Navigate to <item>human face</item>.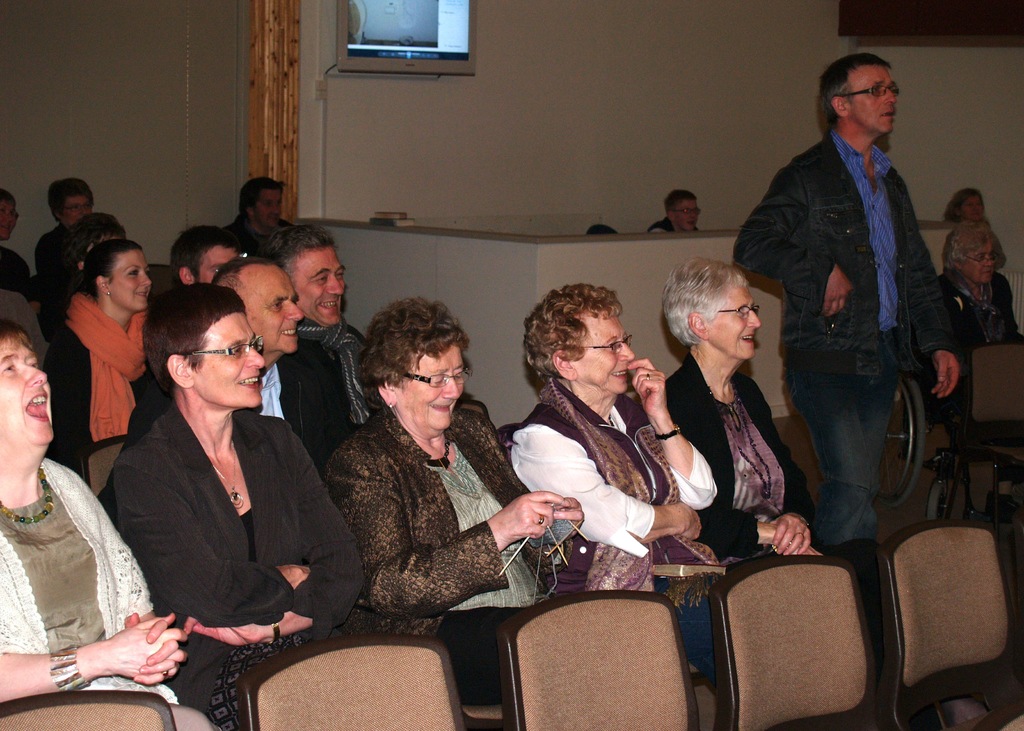
Navigation target: {"left": 195, "top": 312, "right": 267, "bottom": 409}.
